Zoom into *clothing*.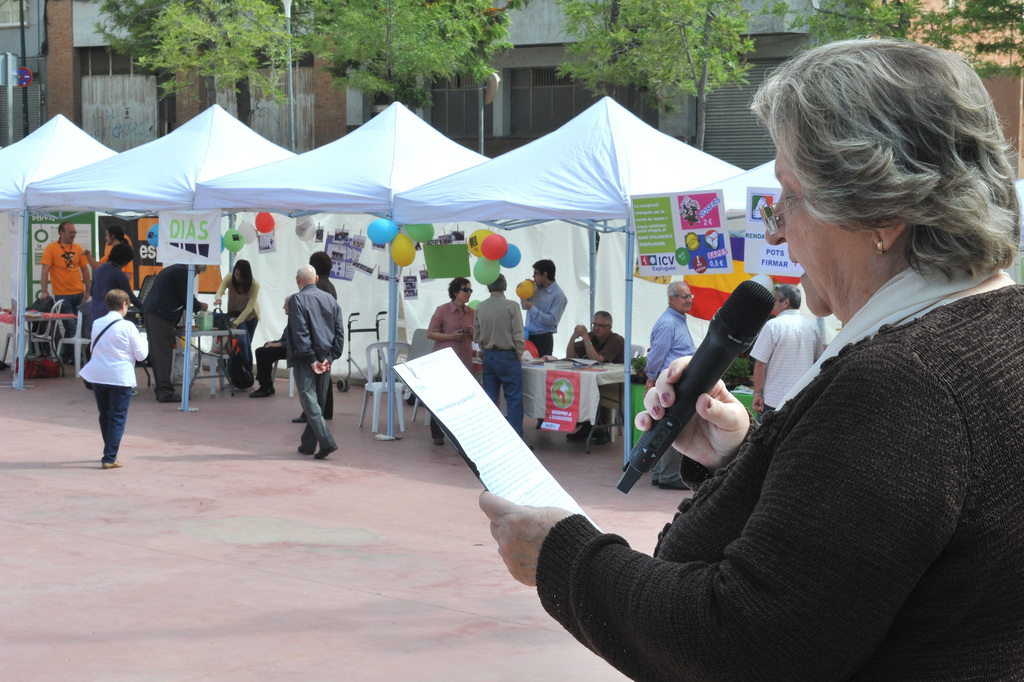
Zoom target: <box>145,267,200,324</box>.
